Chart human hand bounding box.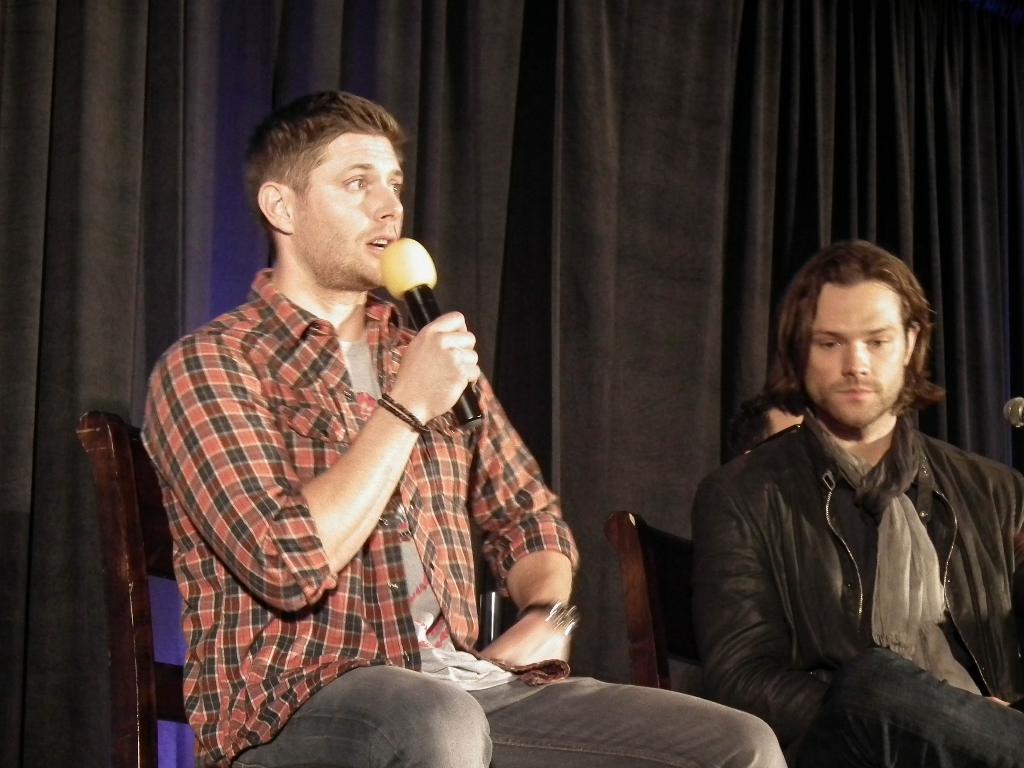
Charted: (478,616,568,662).
